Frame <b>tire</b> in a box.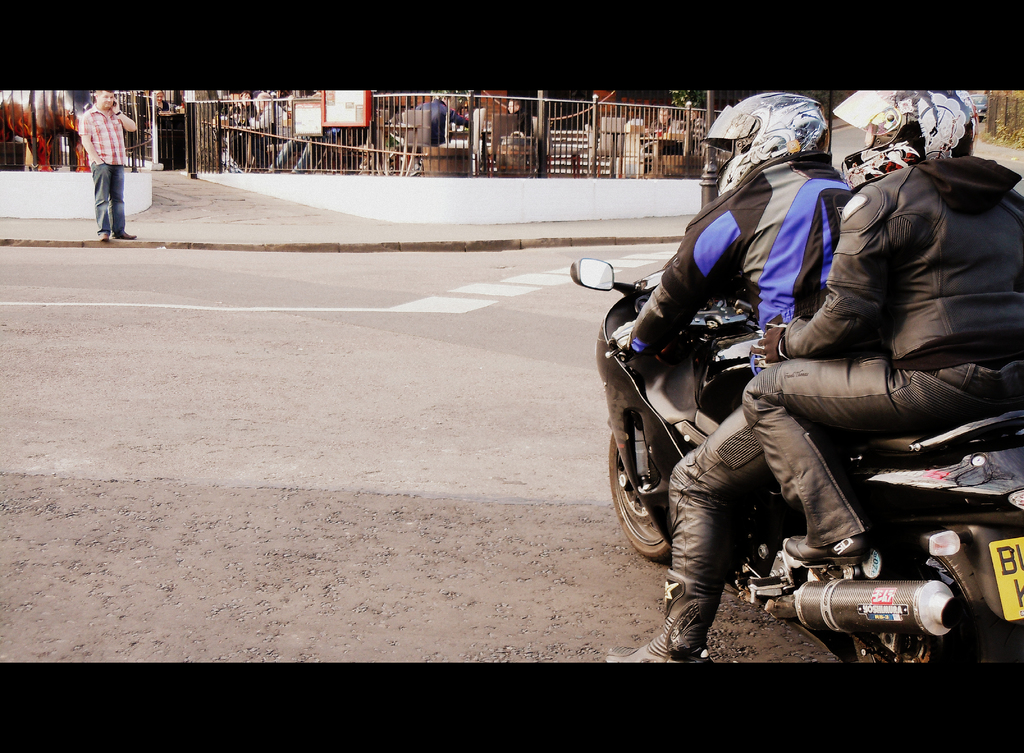
(851, 522, 1014, 669).
